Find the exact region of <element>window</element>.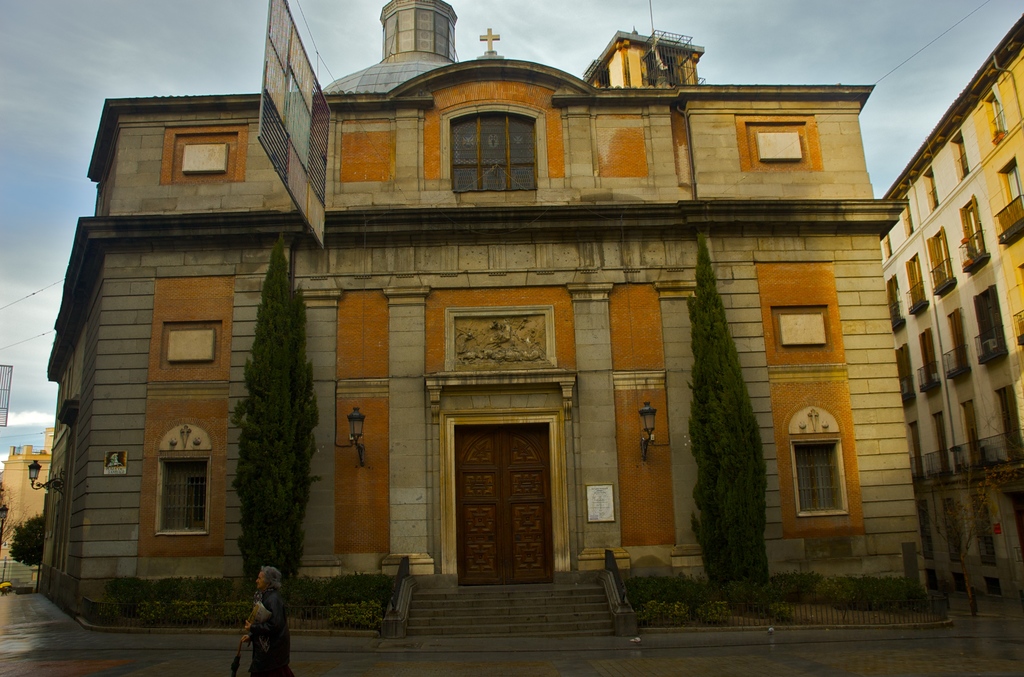
Exact region: region(786, 436, 850, 516).
